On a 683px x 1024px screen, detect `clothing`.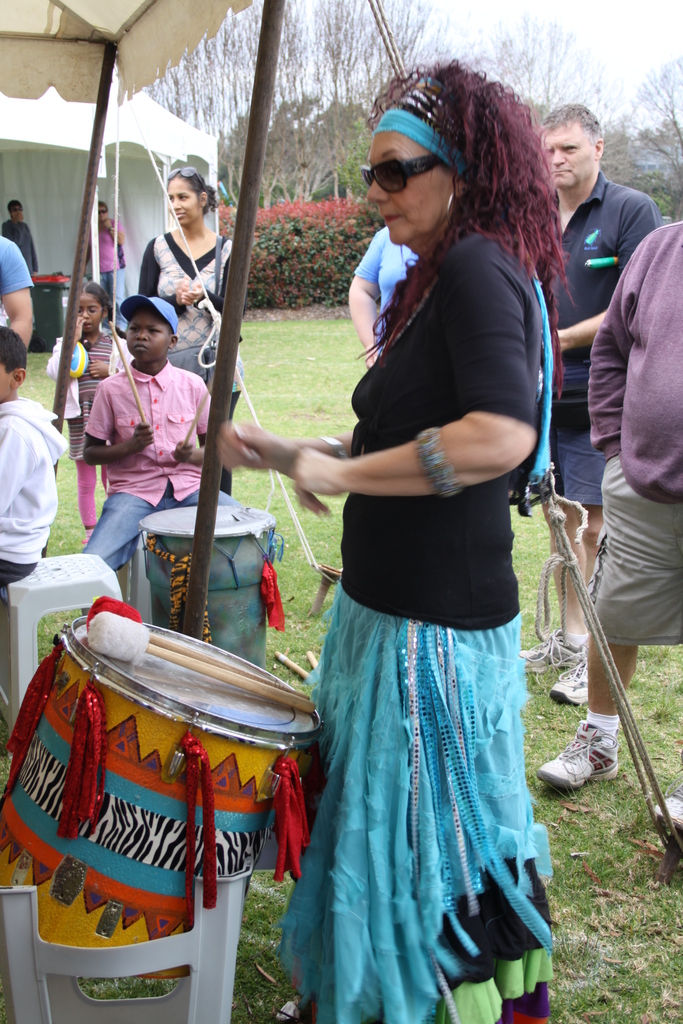
l=0, t=229, r=37, b=327.
